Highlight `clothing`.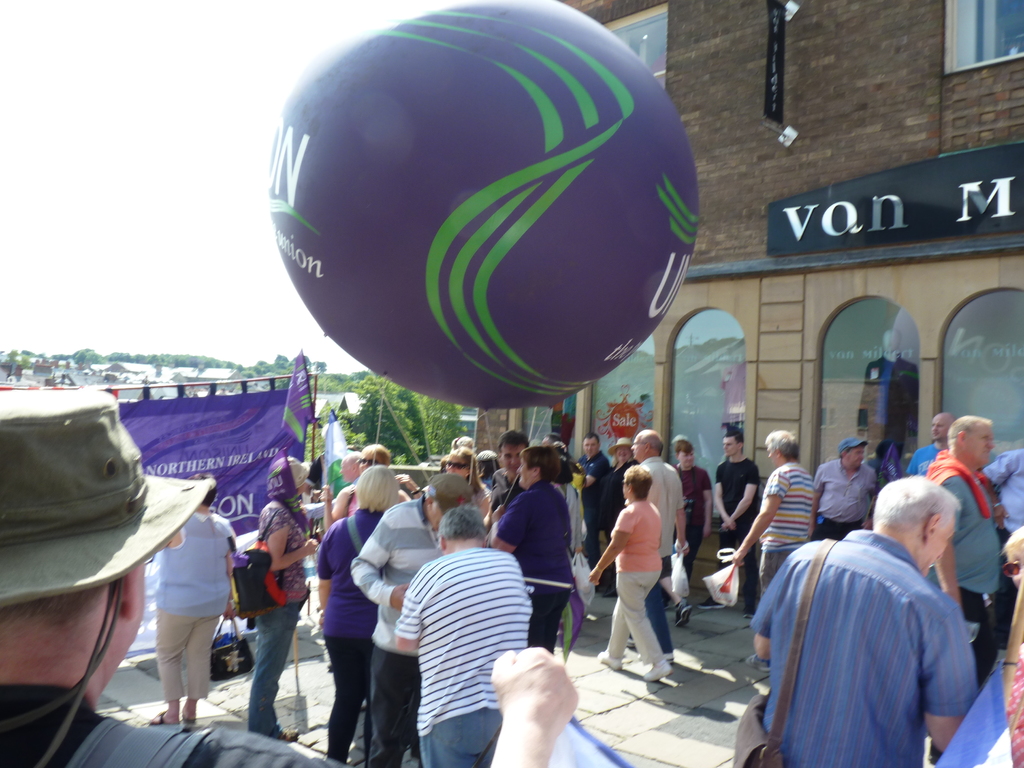
Highlighted region: <box>474,478,492,504</box>.
